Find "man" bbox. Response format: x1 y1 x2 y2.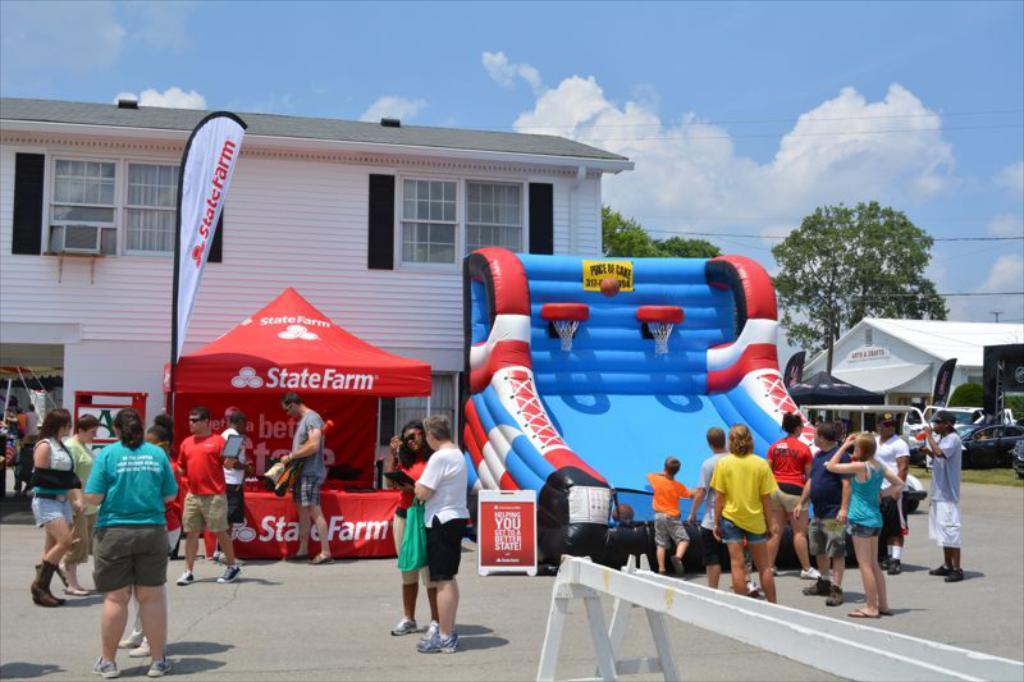
788 421 852 605.
